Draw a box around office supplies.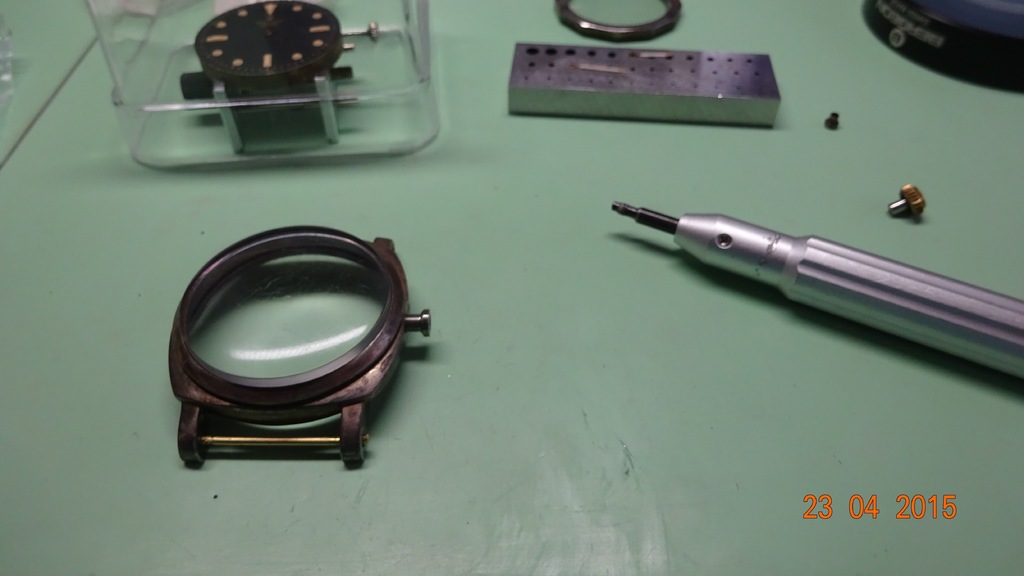
609, 185, 1023, 397.
